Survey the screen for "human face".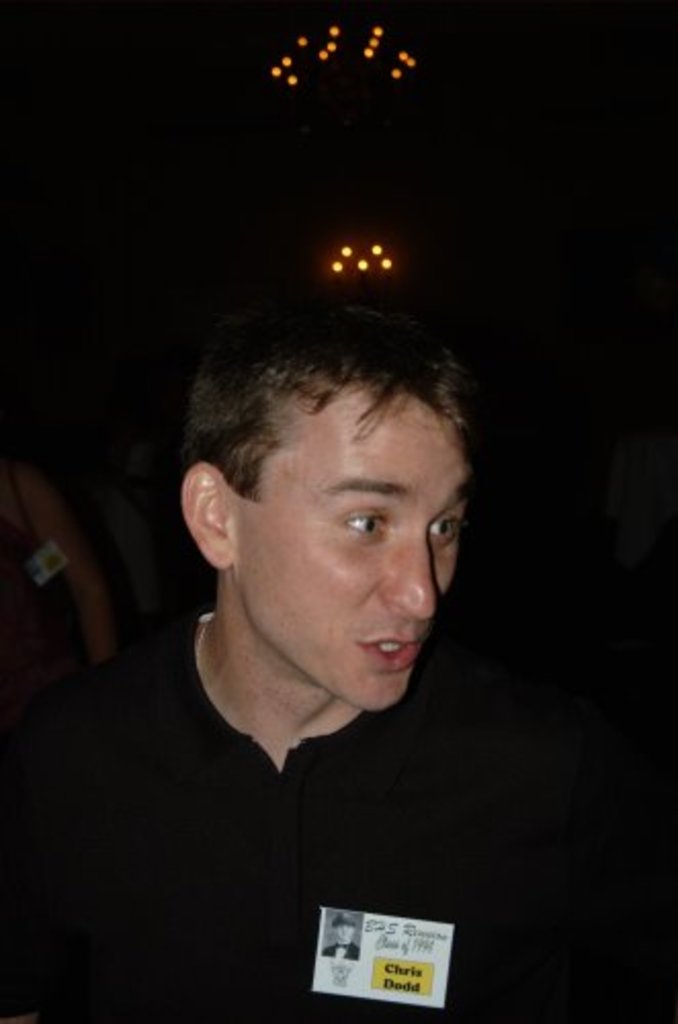
Survey found: l=219, t=381, r=463, b=709.
